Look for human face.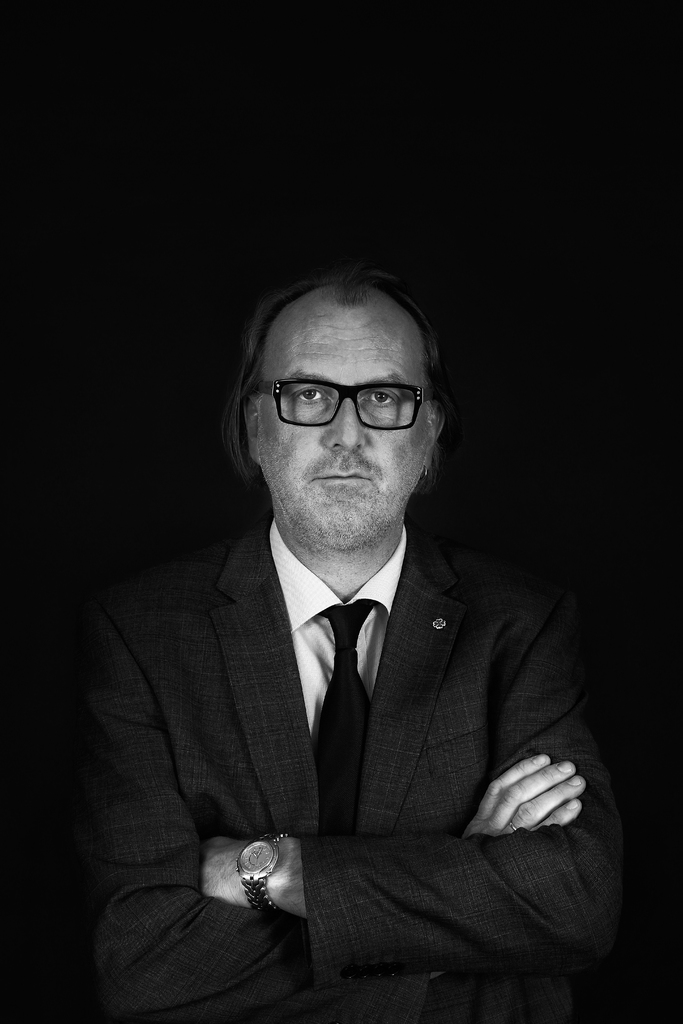
Found: [x1=247, y1=300, x2=445, y2=548].
